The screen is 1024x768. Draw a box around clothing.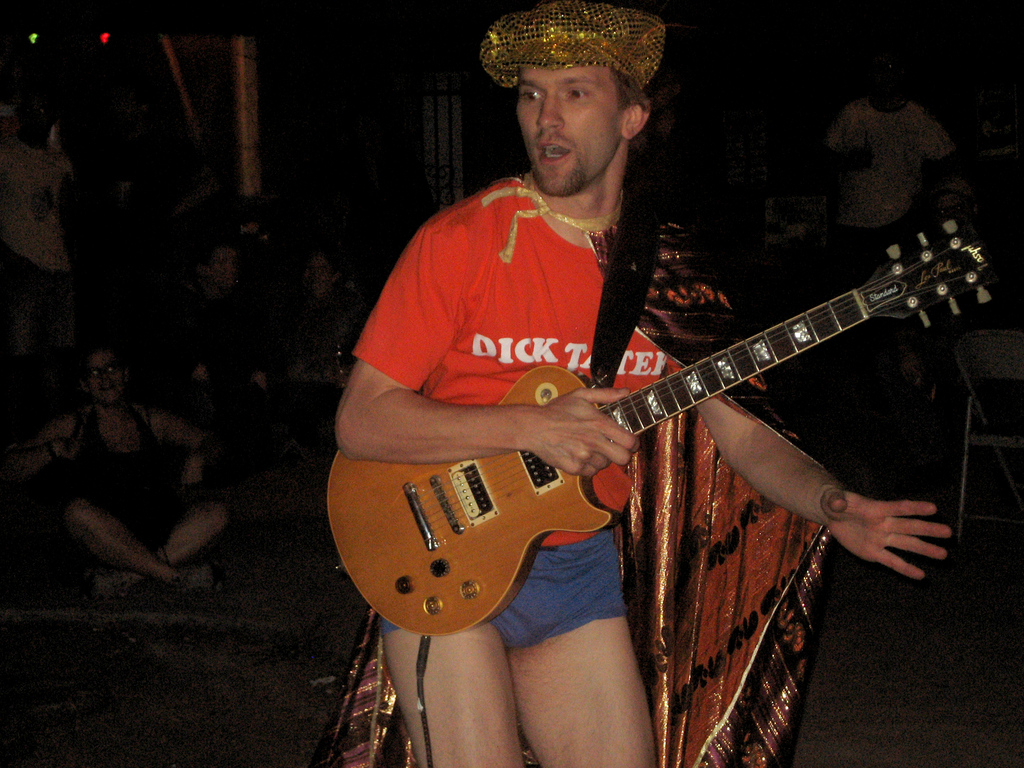
(47, 405, 183, 547).
